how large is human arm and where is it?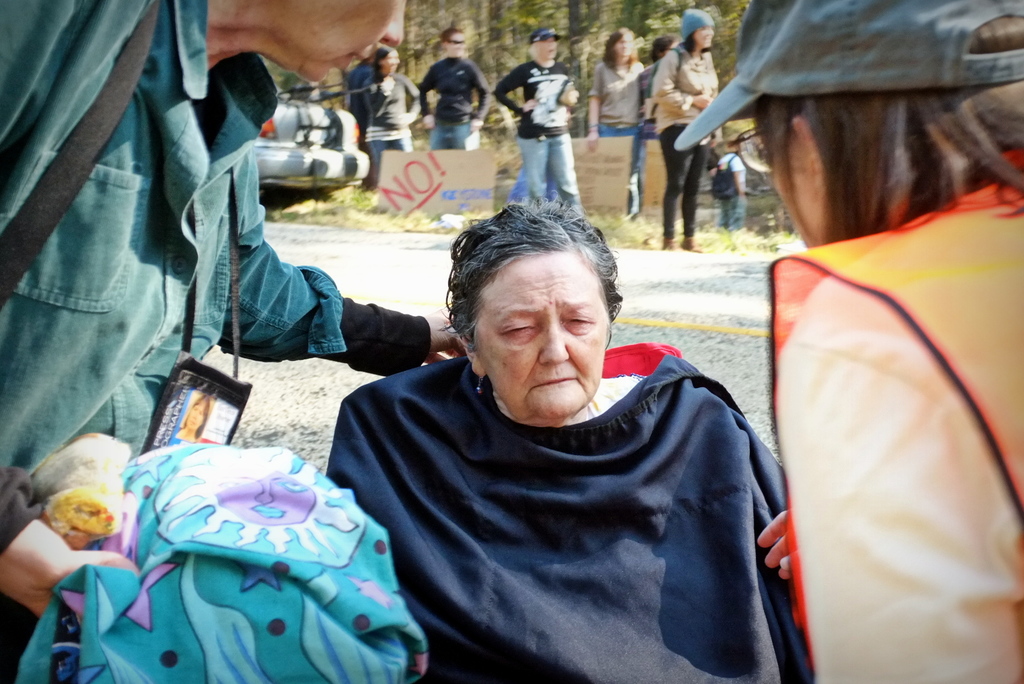
Bounding box: <box>0,466,148,618</box>.
